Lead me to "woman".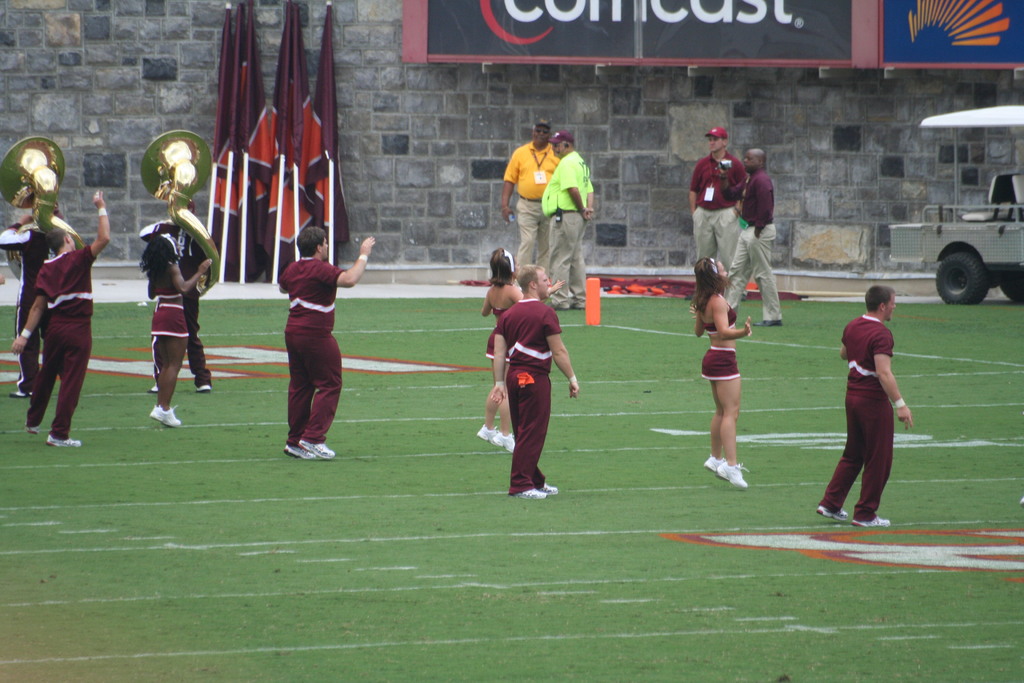
Lead to 693/248/773/490.
